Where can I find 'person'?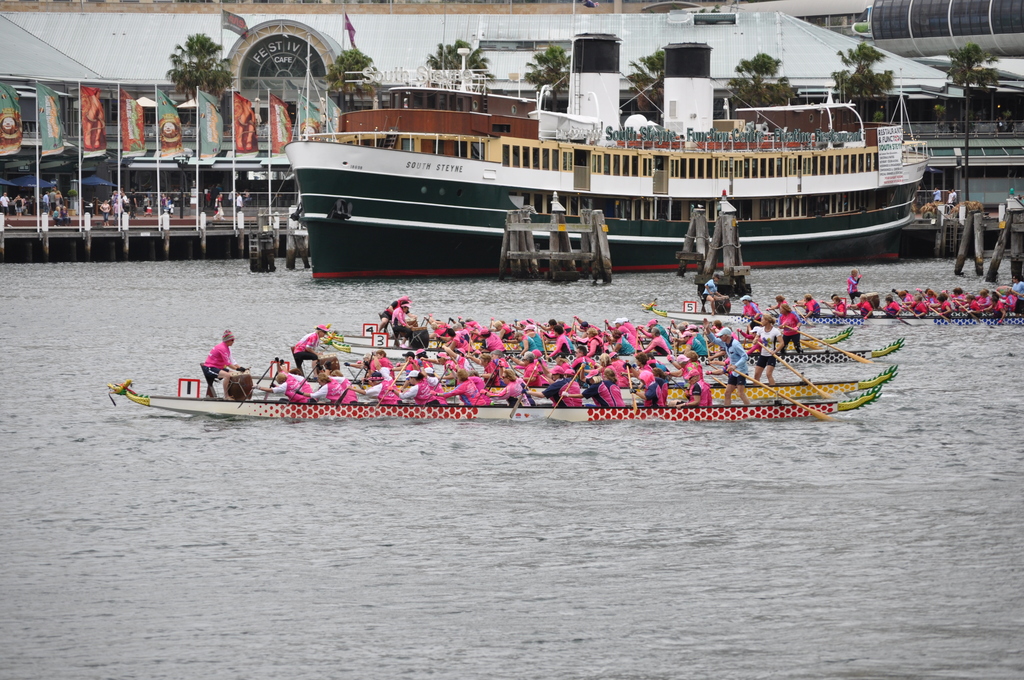
You can find it at <region>967, 292, 985, 316</region>.
